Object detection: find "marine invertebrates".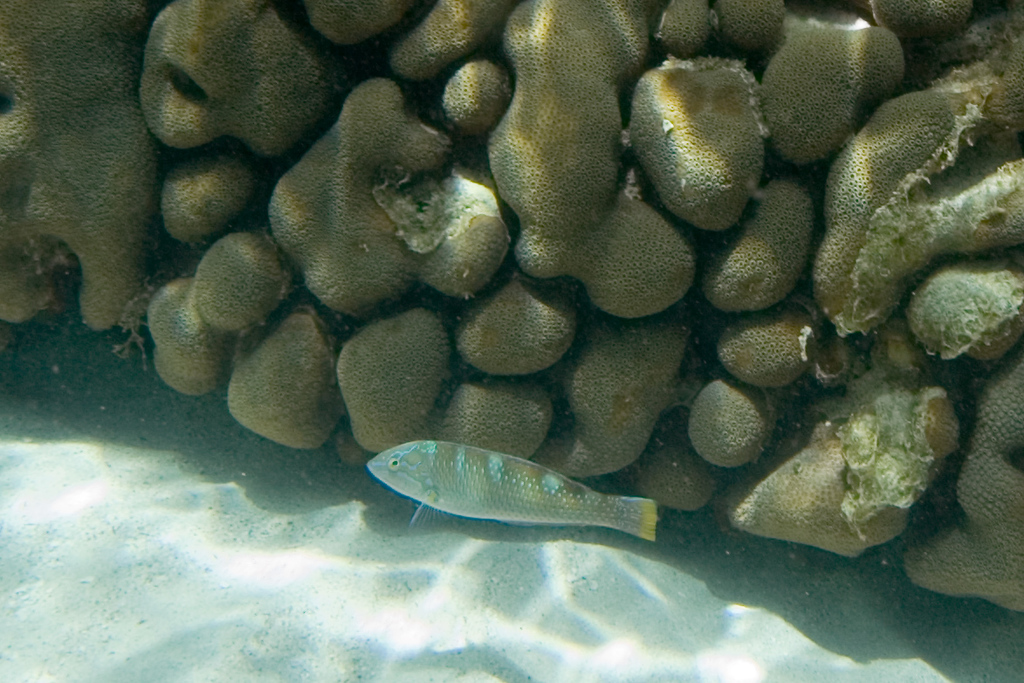
select_region(848, 0, 986, 59).
